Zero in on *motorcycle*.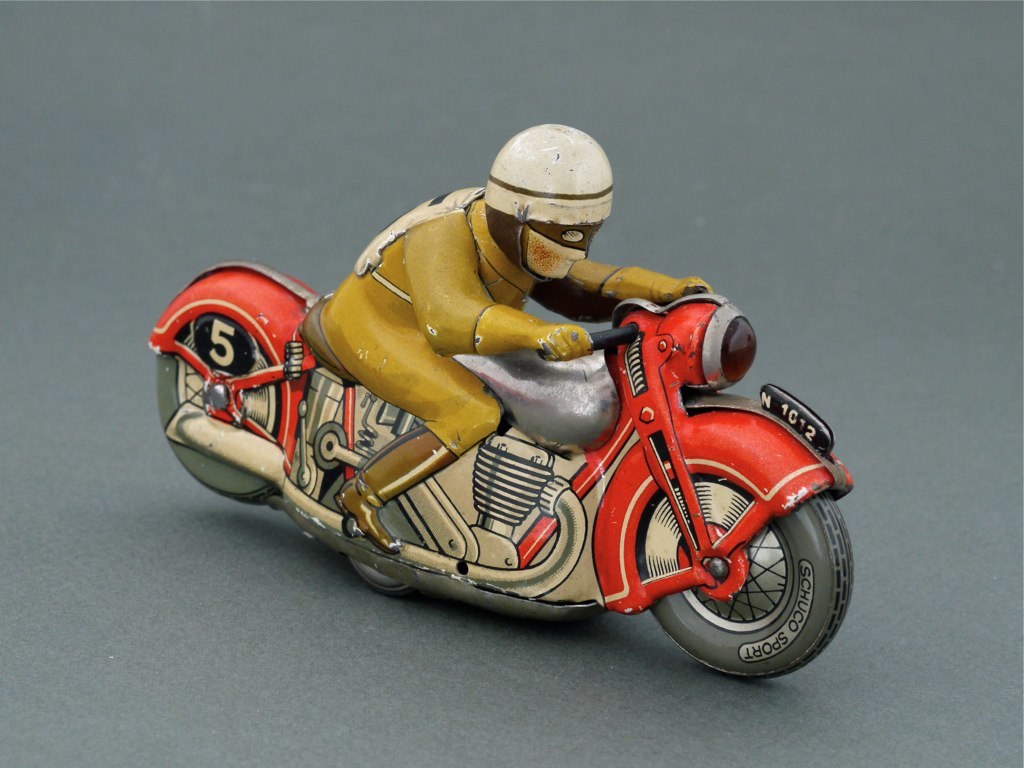
Zeroed in: 119, 269, 862, 676.
